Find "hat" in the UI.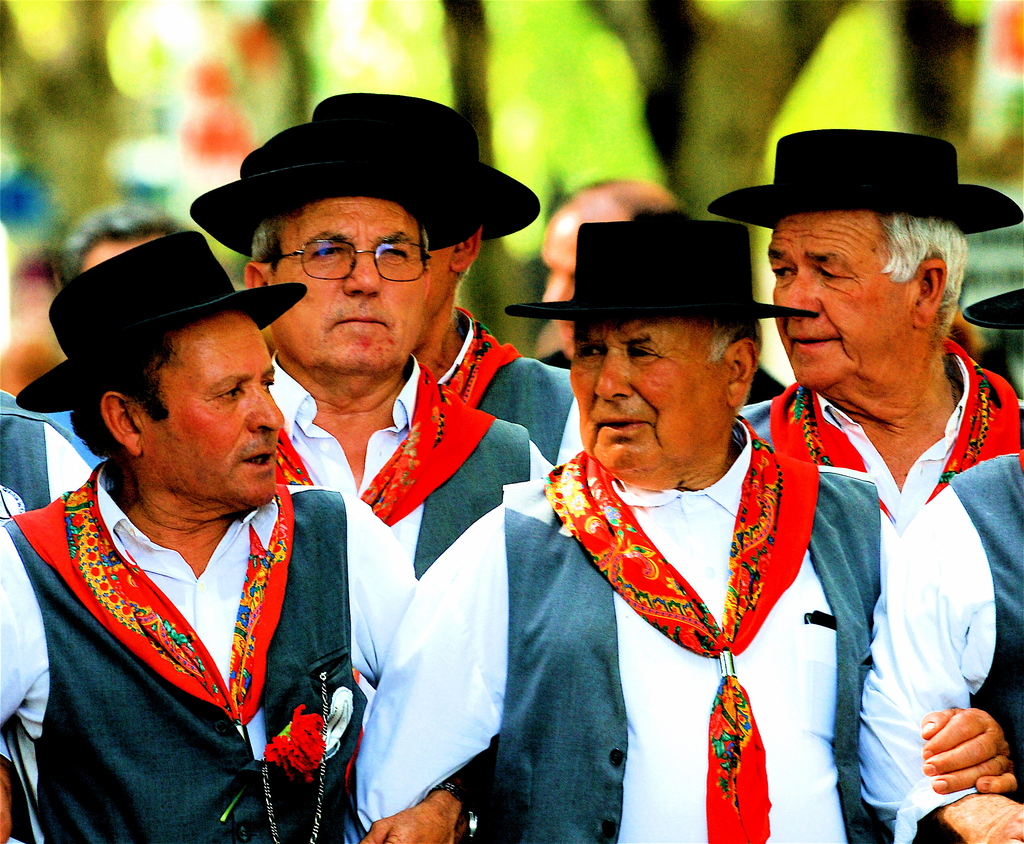
UI element at box(504, 221, 822, 326).
